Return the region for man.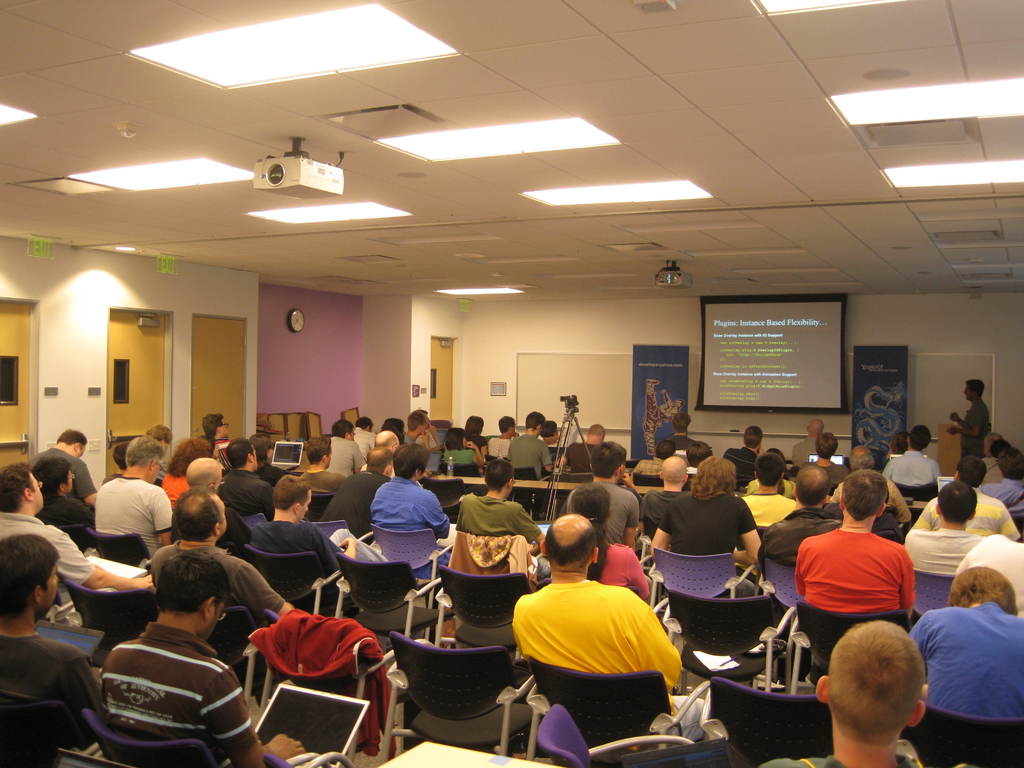
[97,549,311,767].
